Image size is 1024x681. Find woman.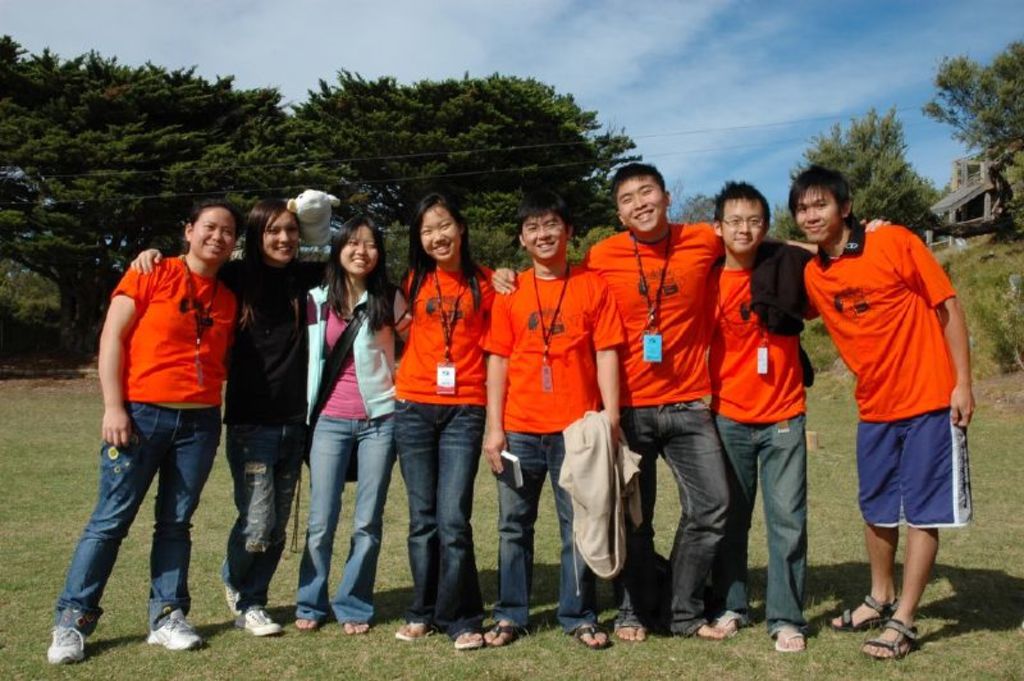
x1=293, y1=214, x2=412, y2=631.
